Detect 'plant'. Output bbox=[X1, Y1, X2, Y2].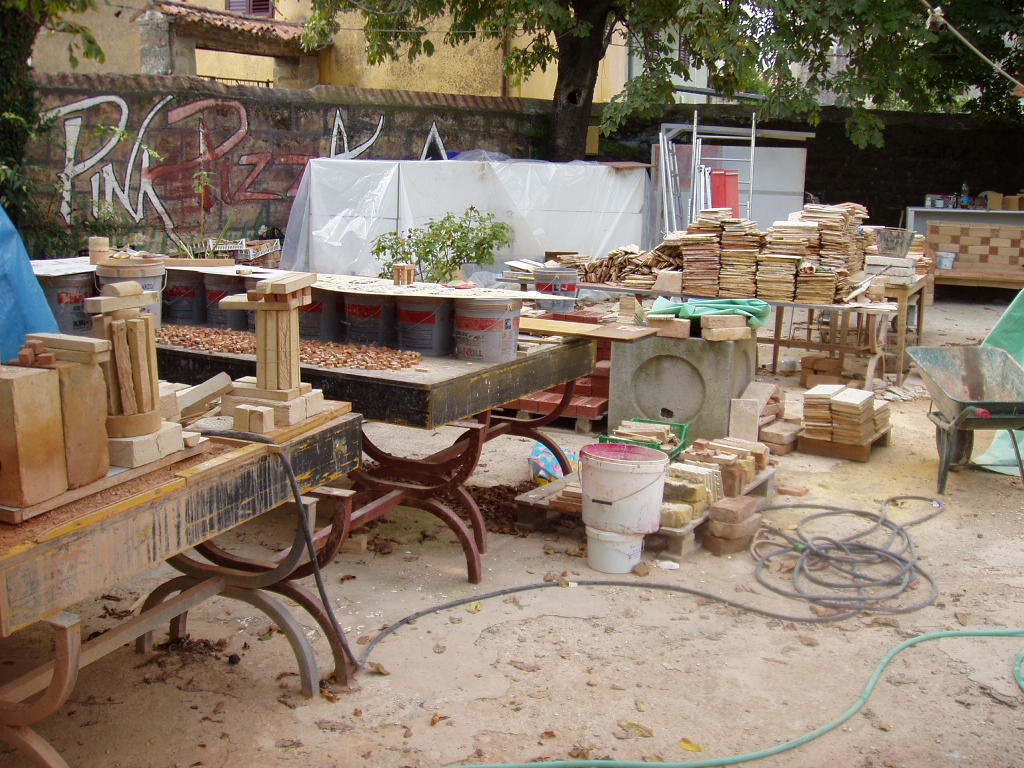
bbox=[369, 204, 513, 285].
